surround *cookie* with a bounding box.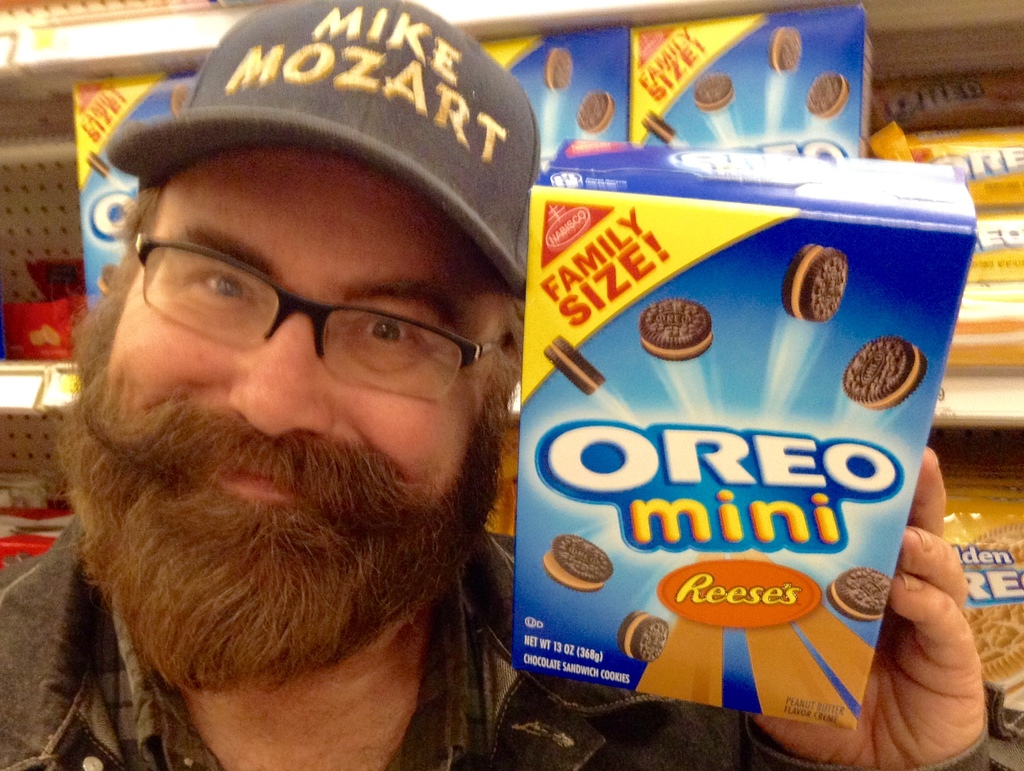
bbox=(540, 532, 613, 592).
